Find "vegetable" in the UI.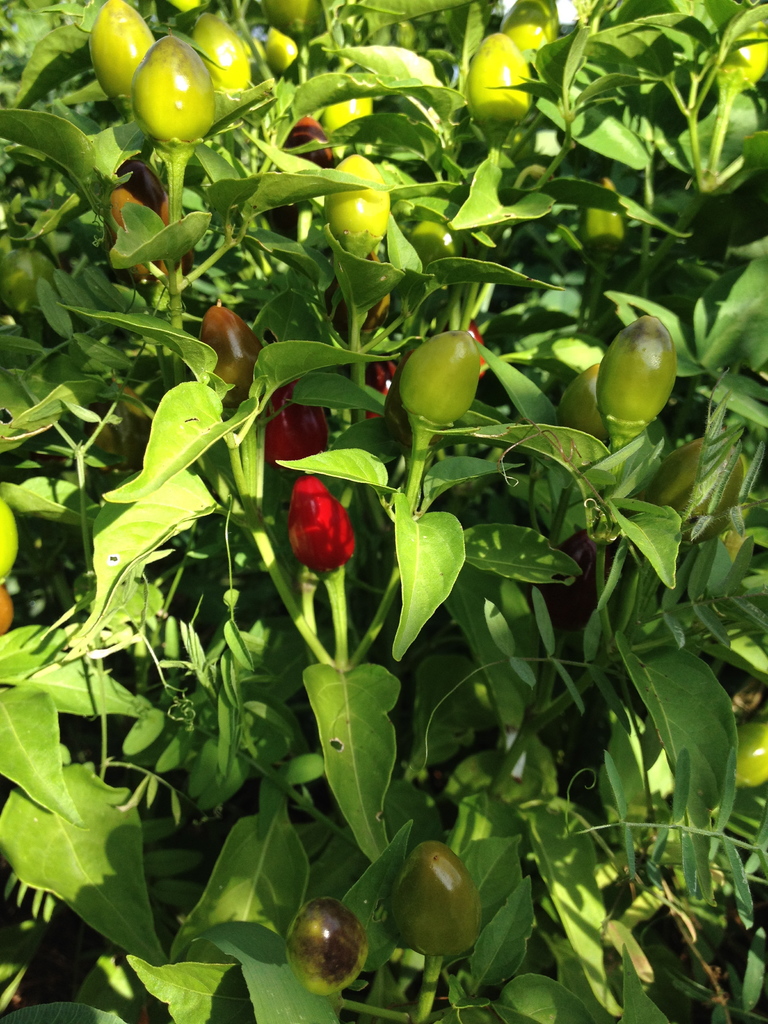
UI element at select_region(194, 302, 269, 414).
